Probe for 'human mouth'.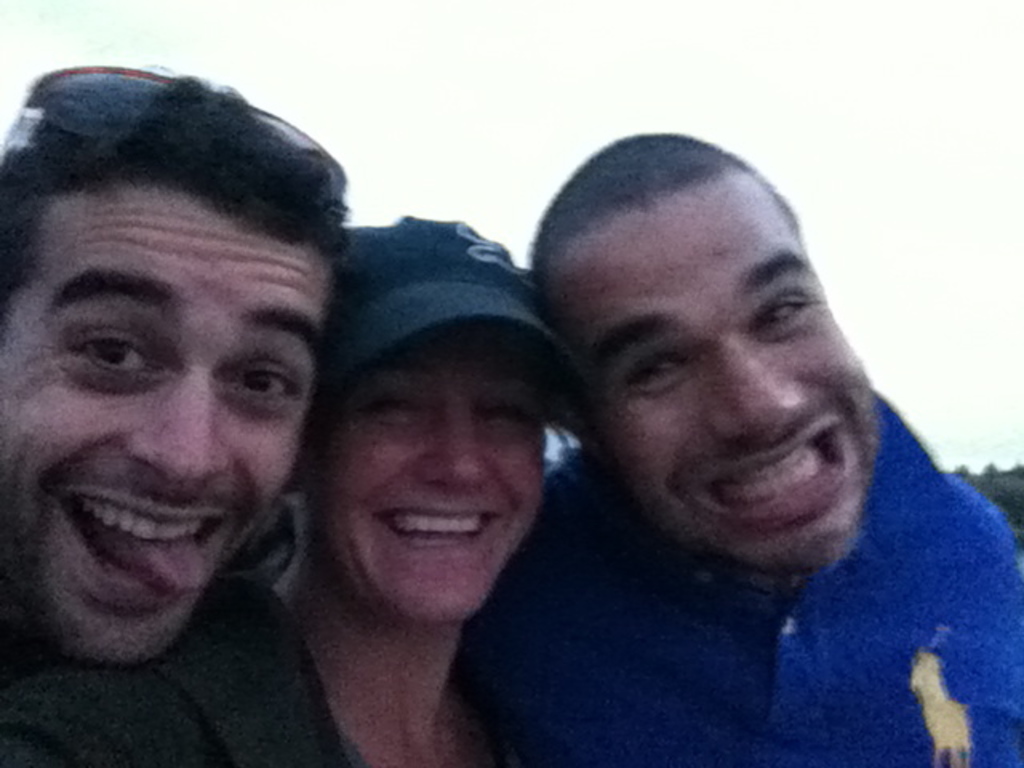
Probe result: bbox=(704, 430, 840, 541).
